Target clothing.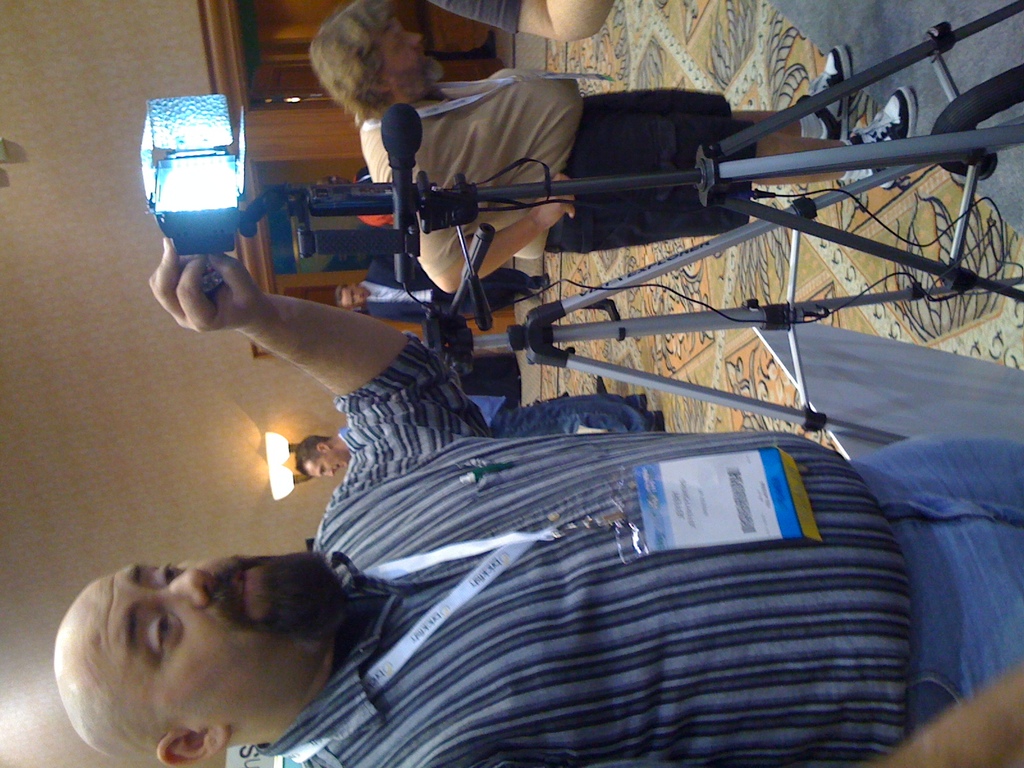
Target region: bbox=(336, 394, 655, 438).
